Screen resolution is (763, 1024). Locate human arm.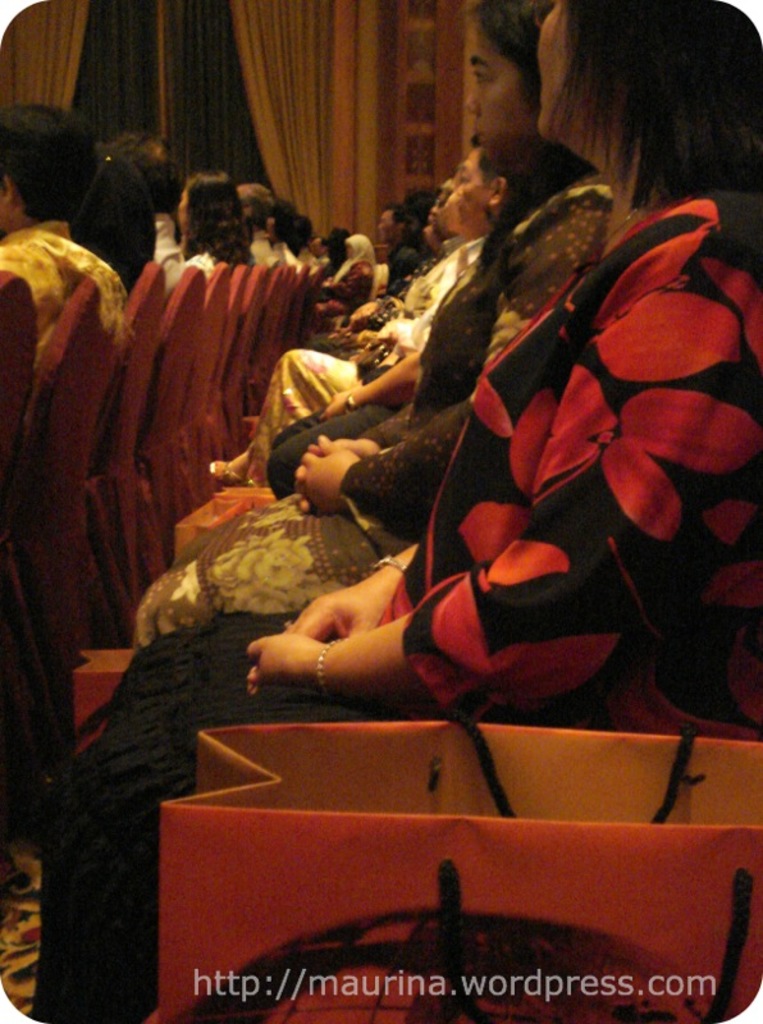
232, 285, 762, 718.
